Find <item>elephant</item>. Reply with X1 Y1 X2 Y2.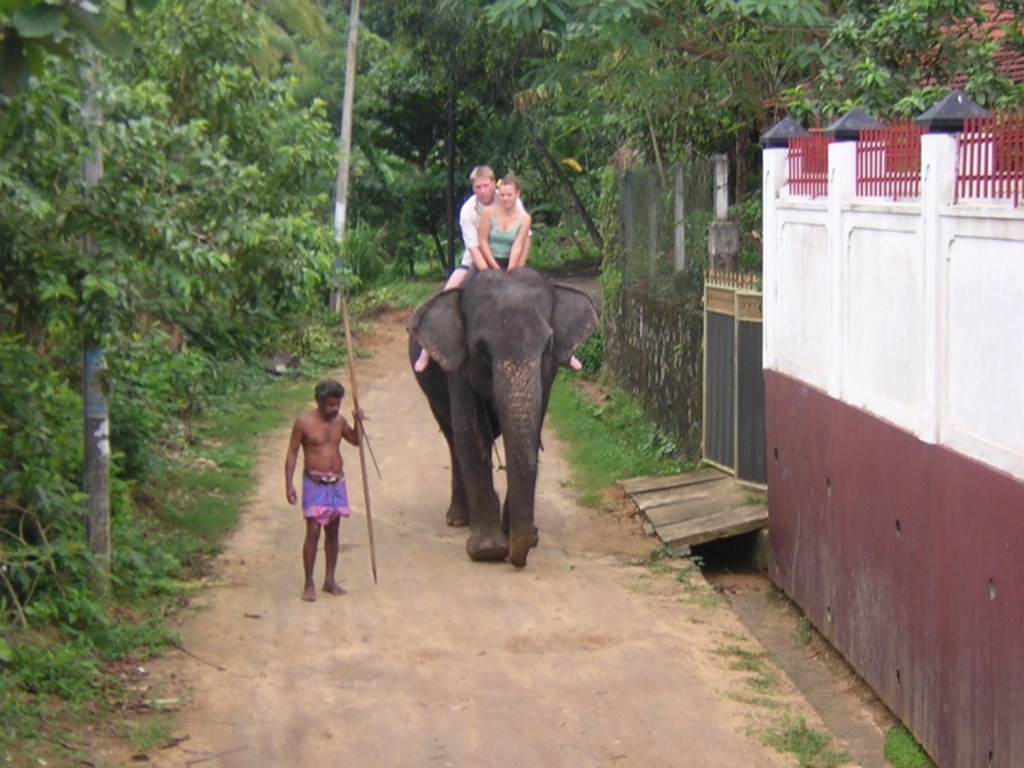
406 250 602 559.
